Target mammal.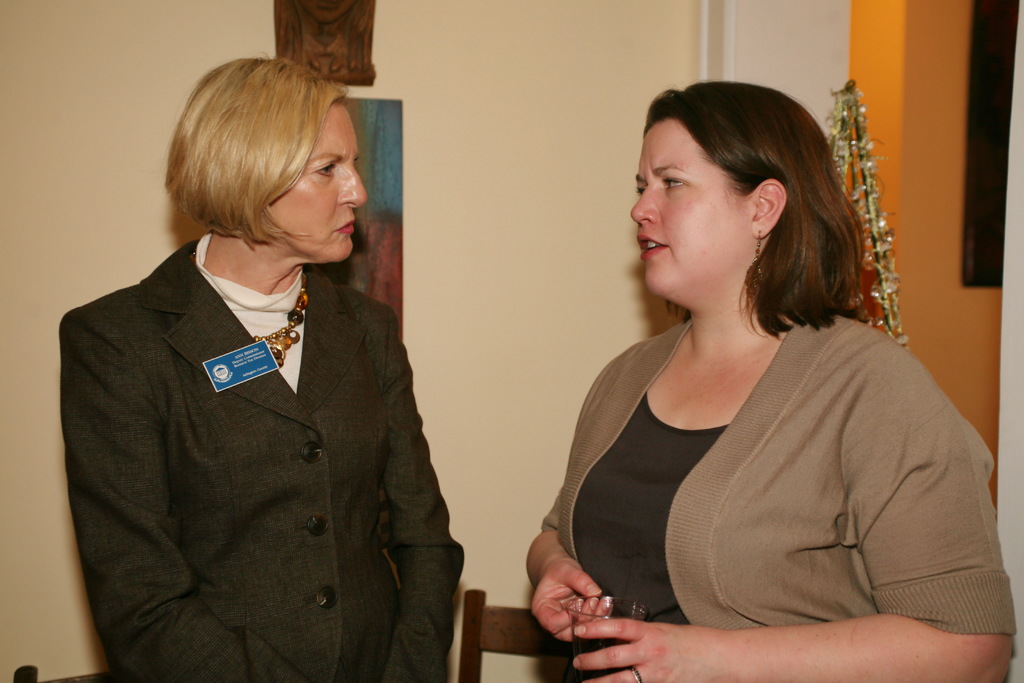
Target region: select_region(52, 70, 453, 682).
